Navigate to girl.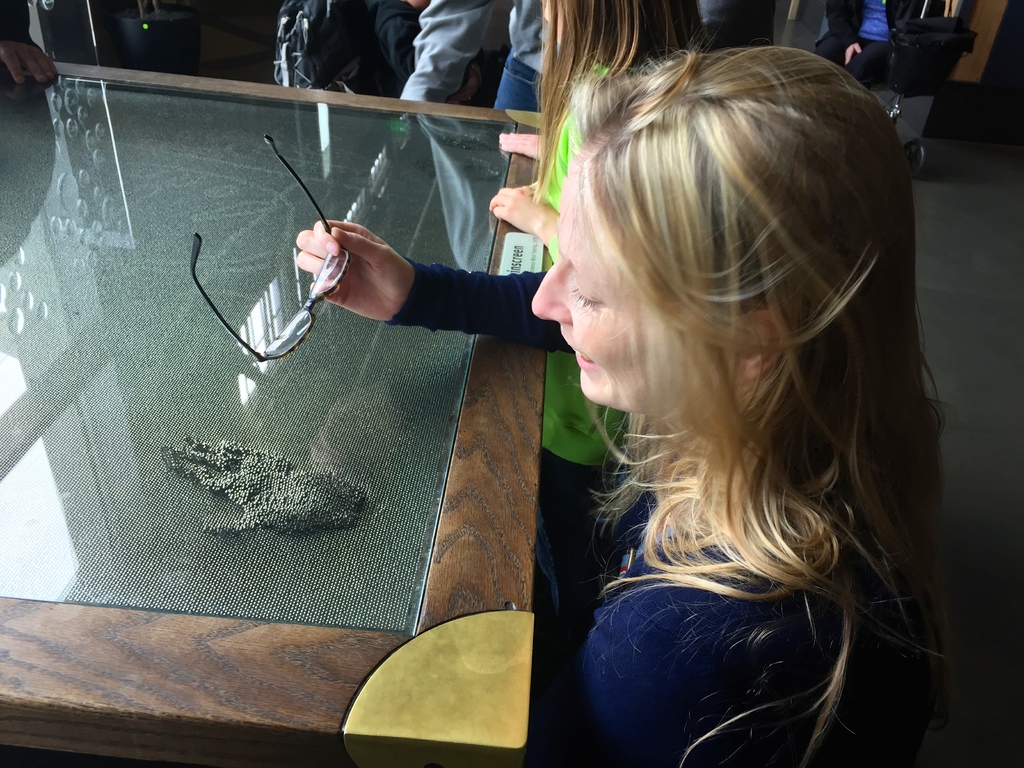
Navigation target: box(487, 0, 713, 644).
